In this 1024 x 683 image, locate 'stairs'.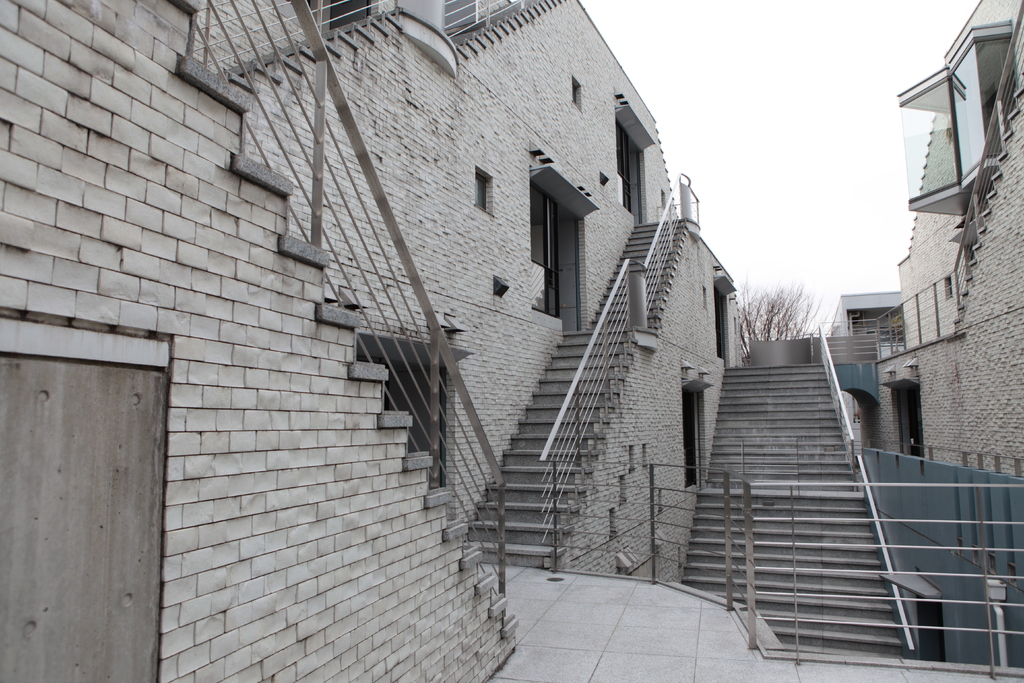
Bounding box: <bbox>948, 74, 1023, 327</bbox>.
